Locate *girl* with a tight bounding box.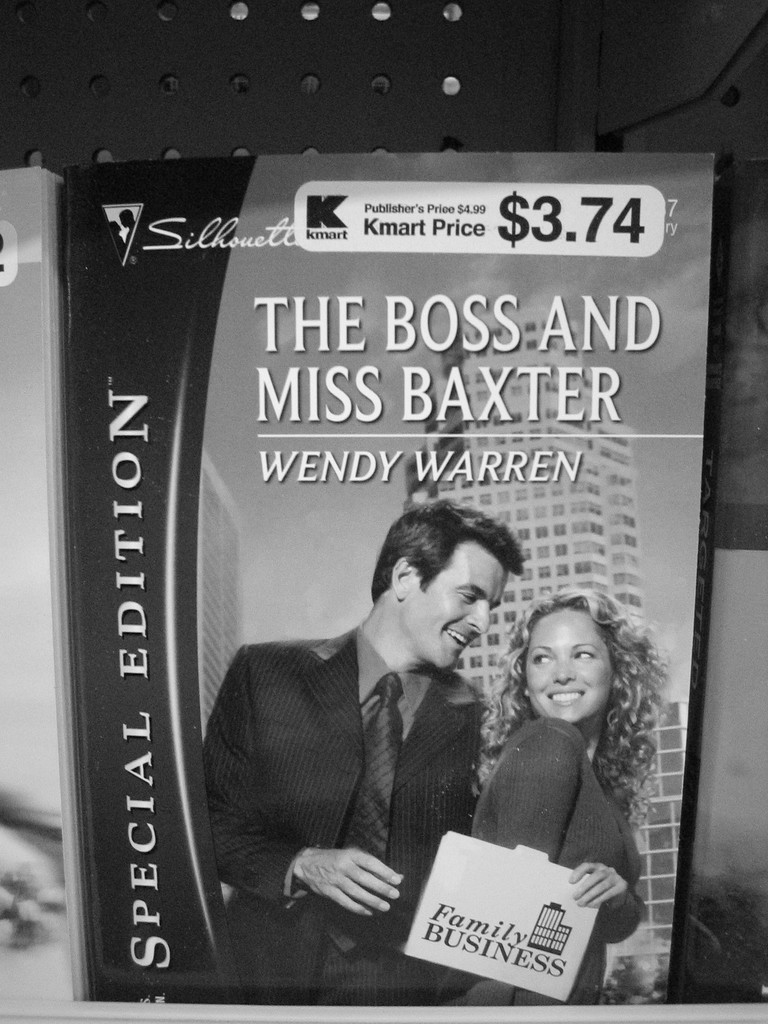
Rect(458, 587, 664, 1005).
